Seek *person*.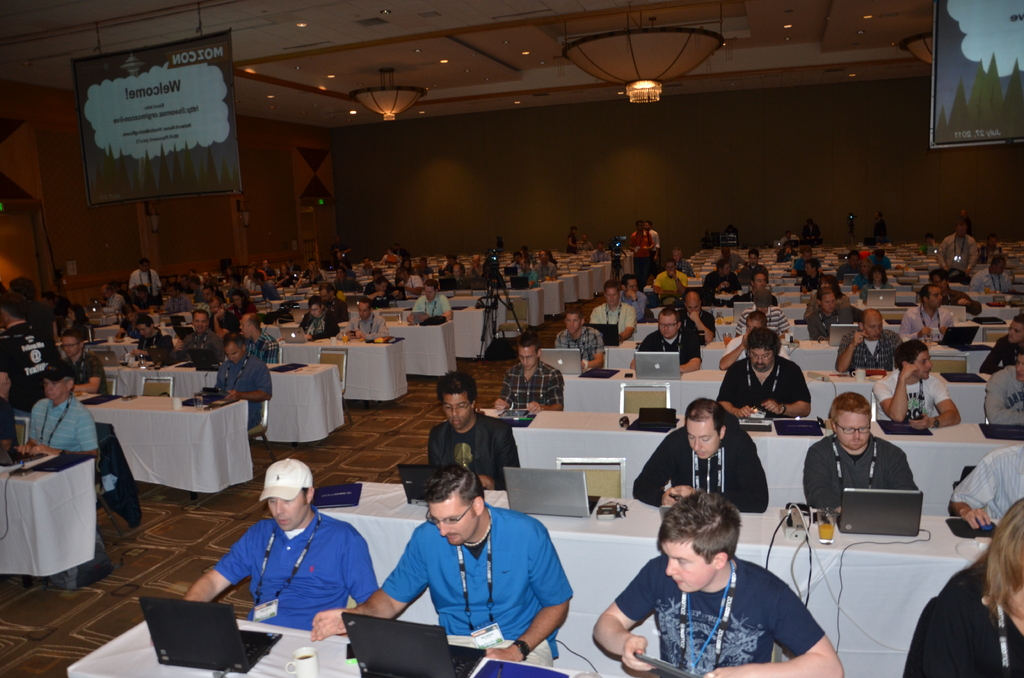
(left=255, top=266, right=276, bottom=282).
